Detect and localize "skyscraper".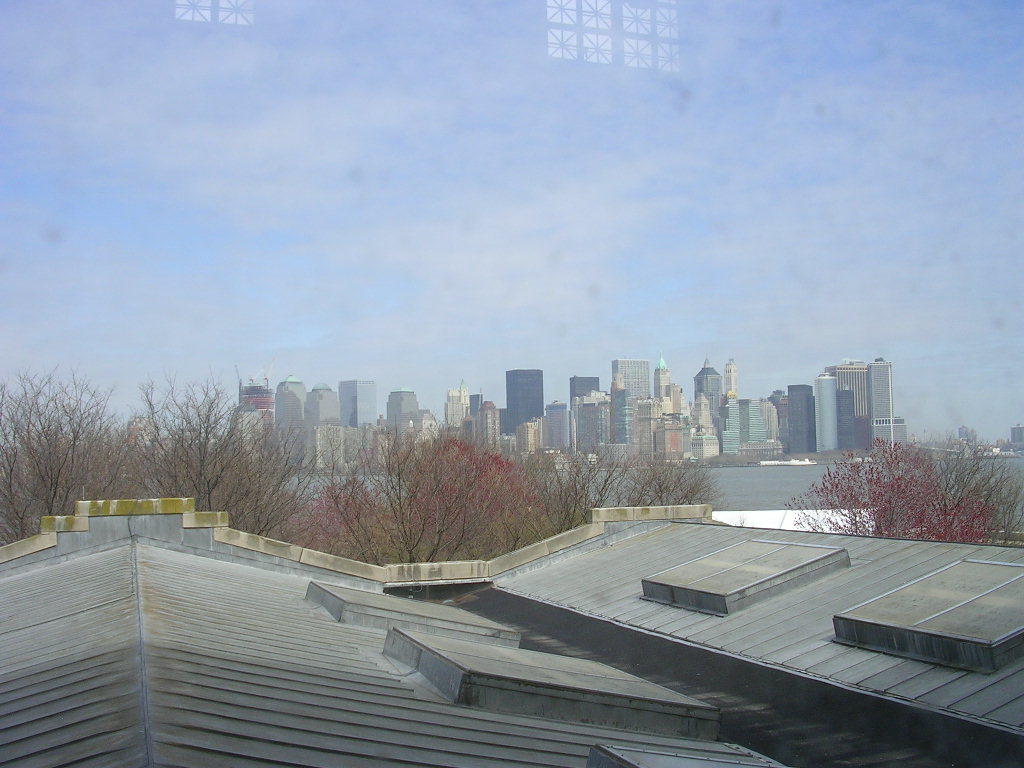
Localized at detection(500, 427, 516, 459).
